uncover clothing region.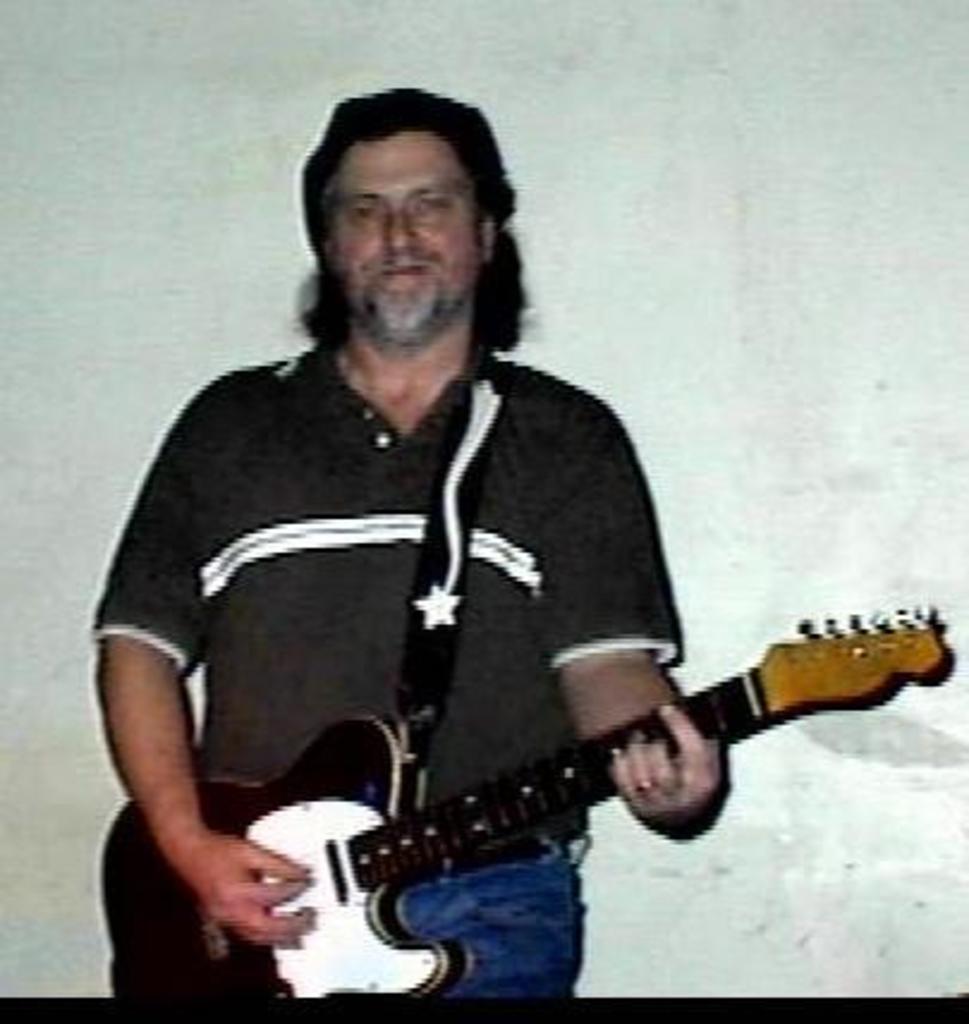
Uncovered: 57,323,691,995.
